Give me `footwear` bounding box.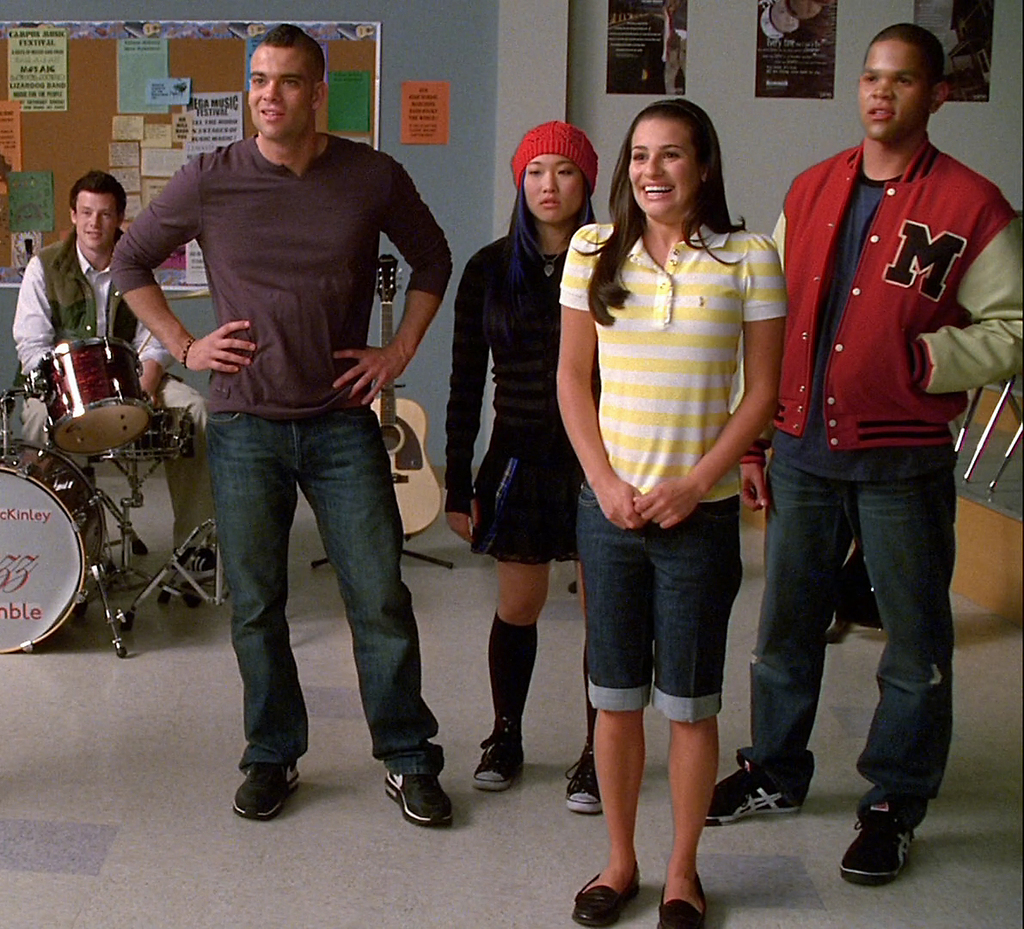
230,760,305,823.
